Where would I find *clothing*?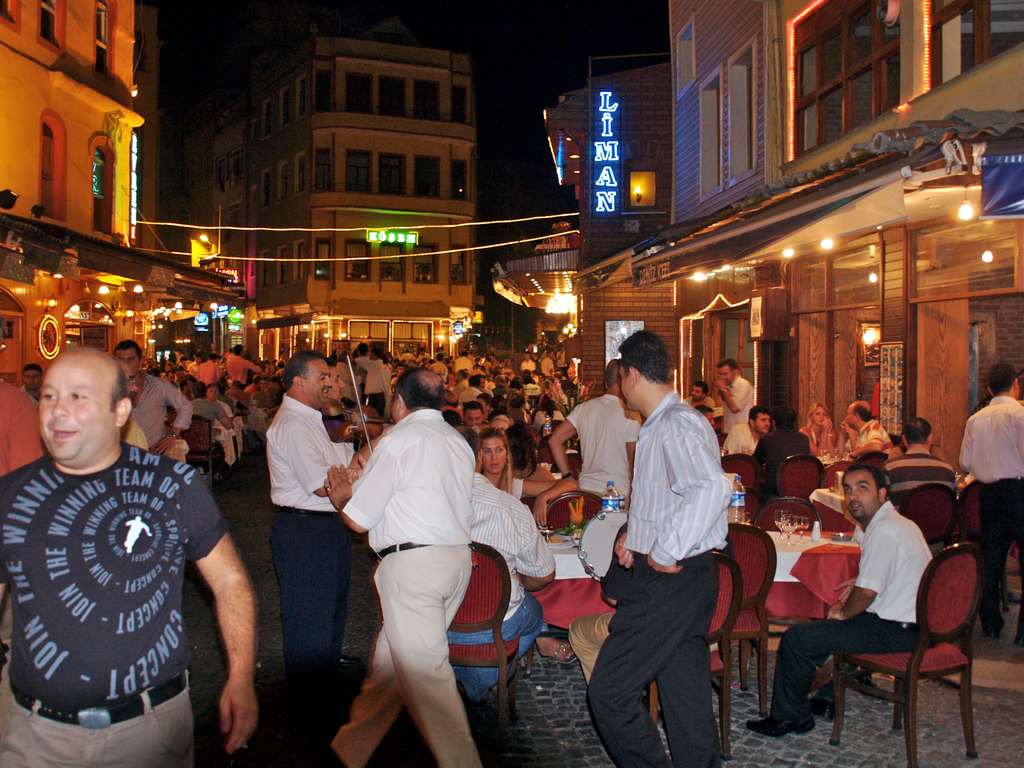
At (748,423,796,499).
